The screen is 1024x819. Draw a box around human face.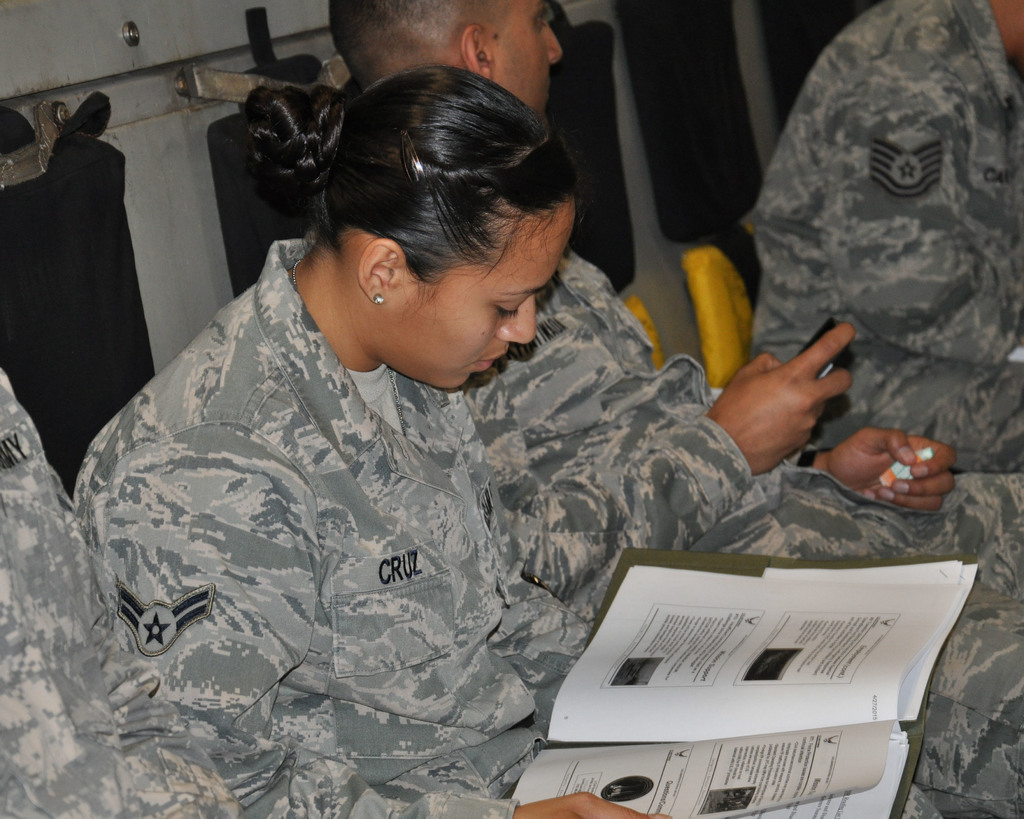
379 201 576 392.
